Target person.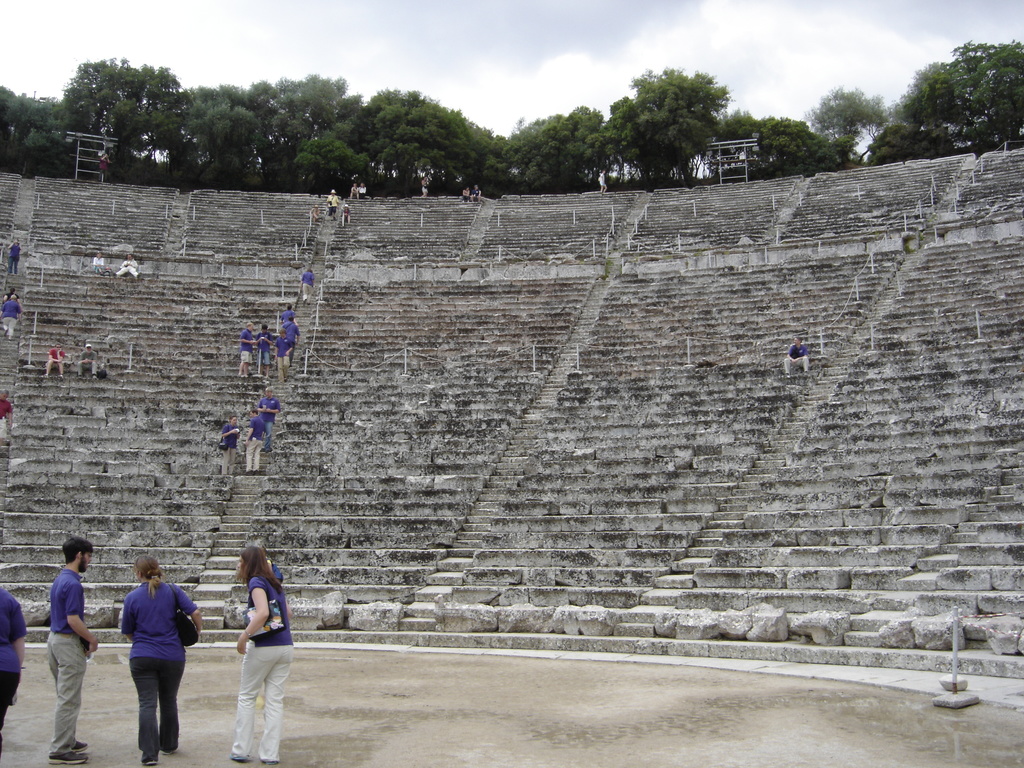
Target region: l=598, t=172, r=605, b=192.
